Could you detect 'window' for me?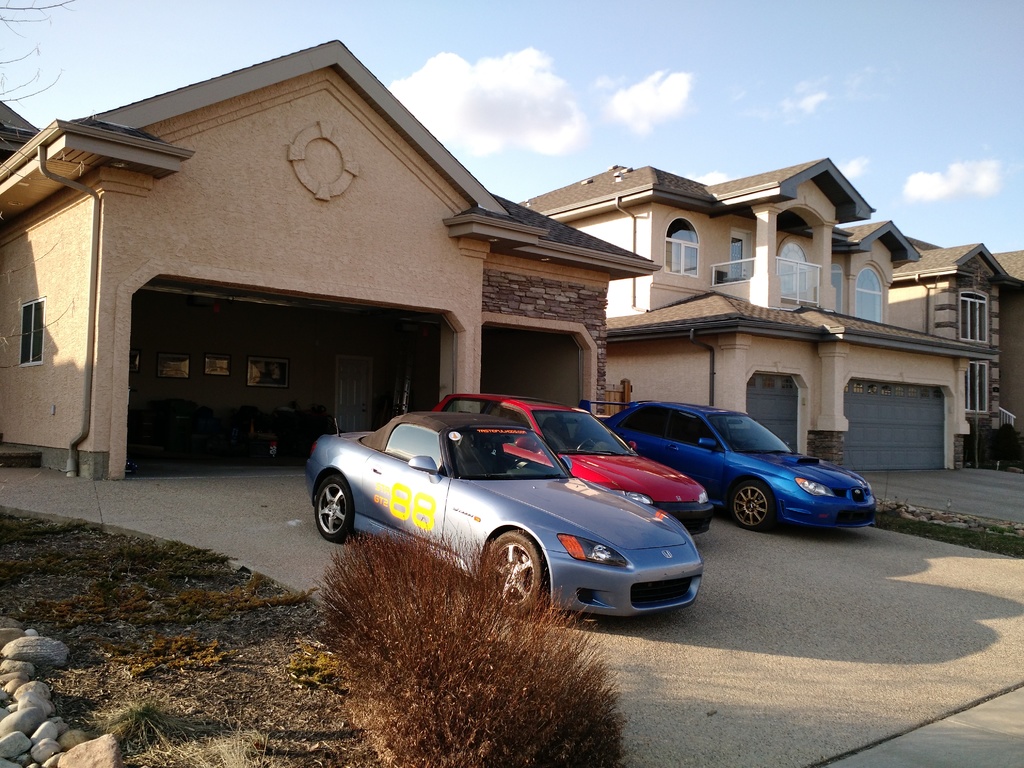
Detection result: left=959, top=296, right=988, bottom=341.
